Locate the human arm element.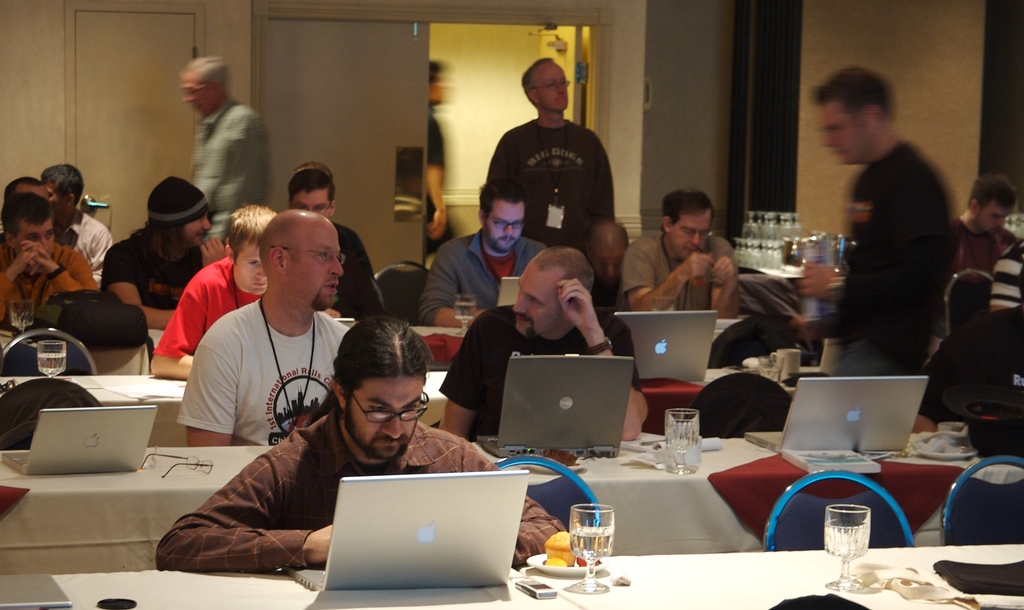
Element bbox: crop(799, 168, 936, 317).
